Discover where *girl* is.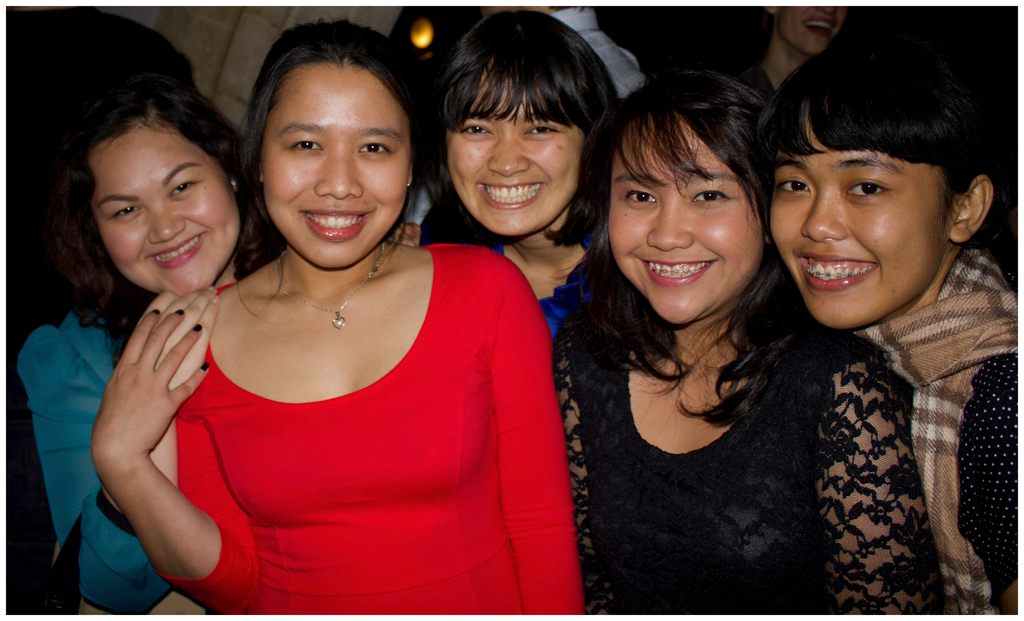
Discovered at detection(758, 31, 1023, 620).
